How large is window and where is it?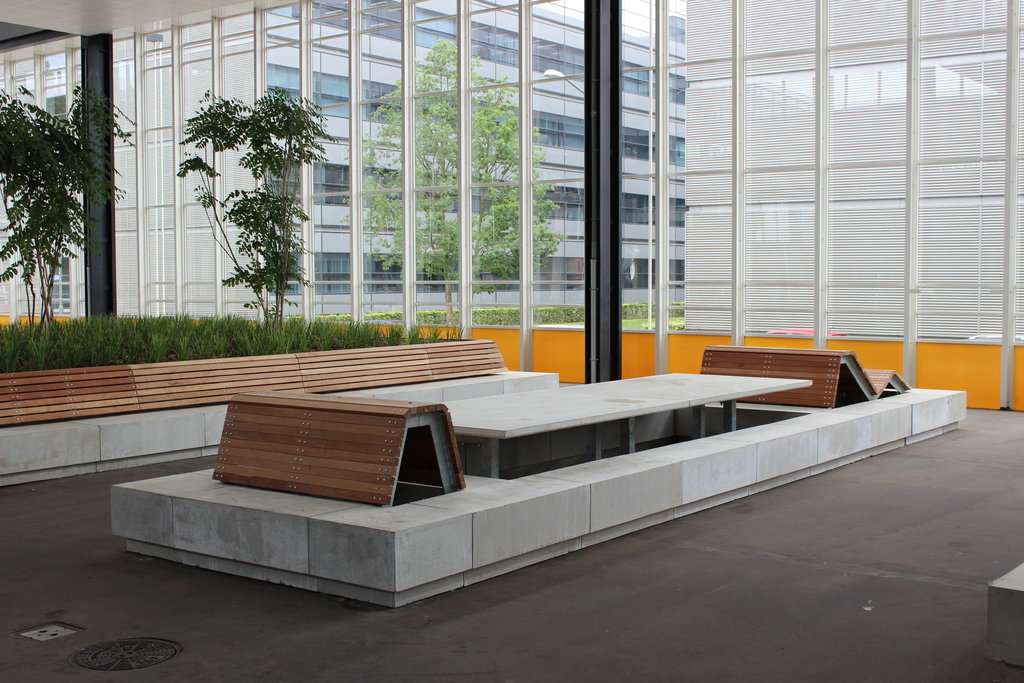
Bounding box: bbox(270, 4, 300, 19).
